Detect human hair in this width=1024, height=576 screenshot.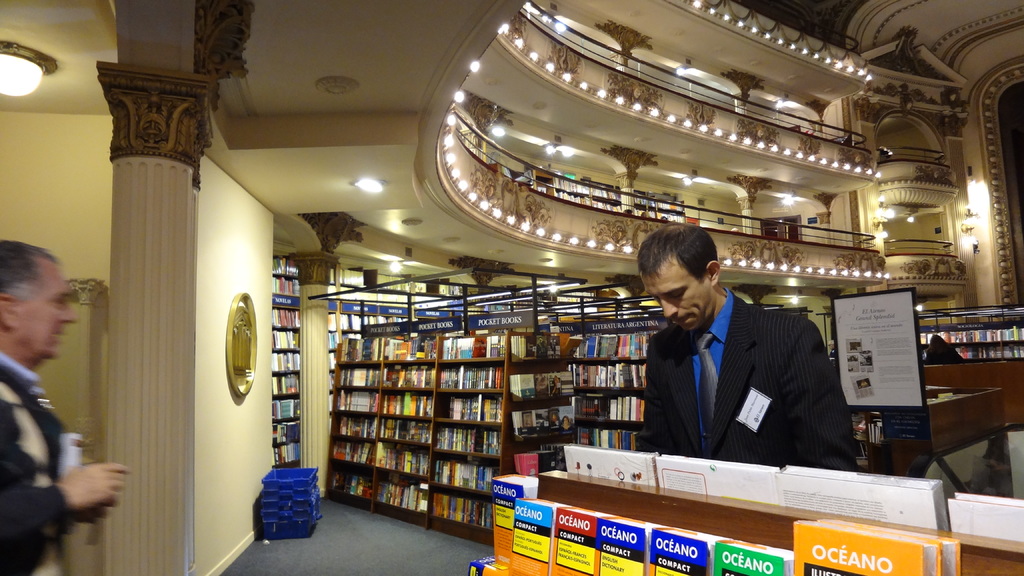
Detection: box=[0, 234, 59, 308].
